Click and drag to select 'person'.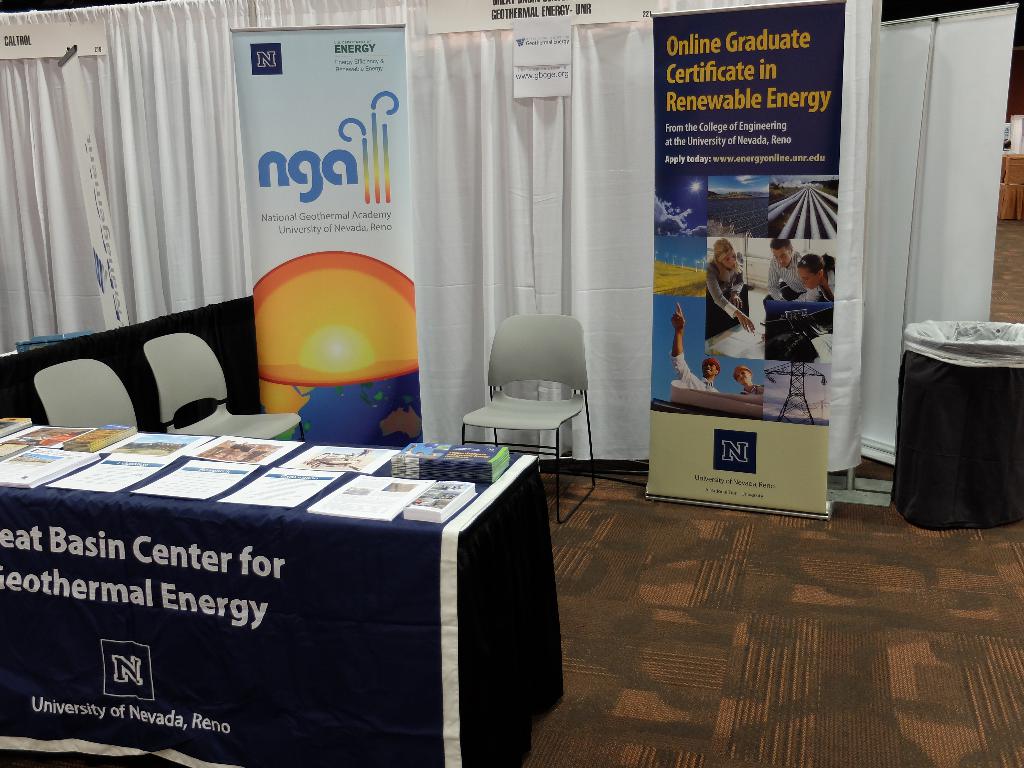
Selection: l=702, t=238, r=755, b=334.
